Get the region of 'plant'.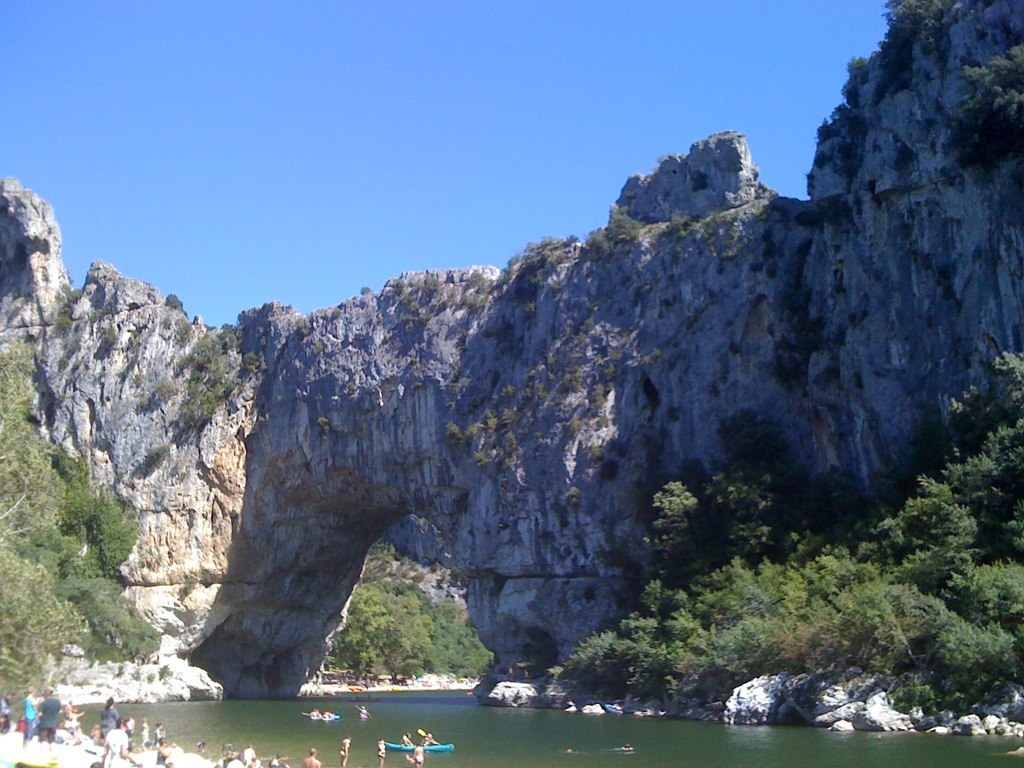
box=[0, 313, 105, 715].
